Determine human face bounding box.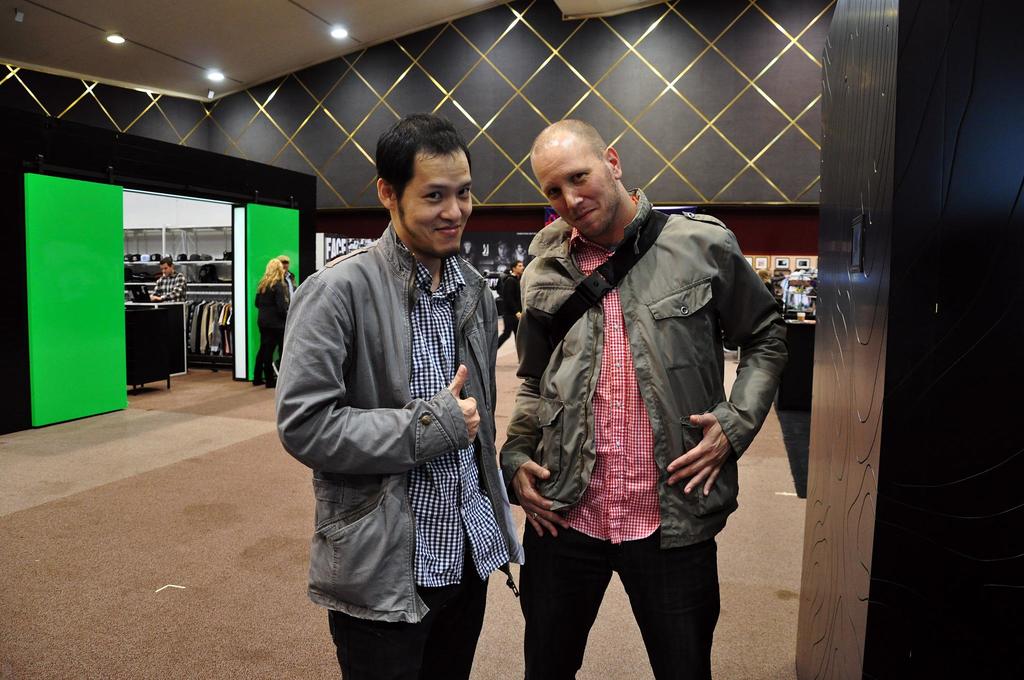
Determined: (x1=532, y1=148, x2=619, y2=238).
